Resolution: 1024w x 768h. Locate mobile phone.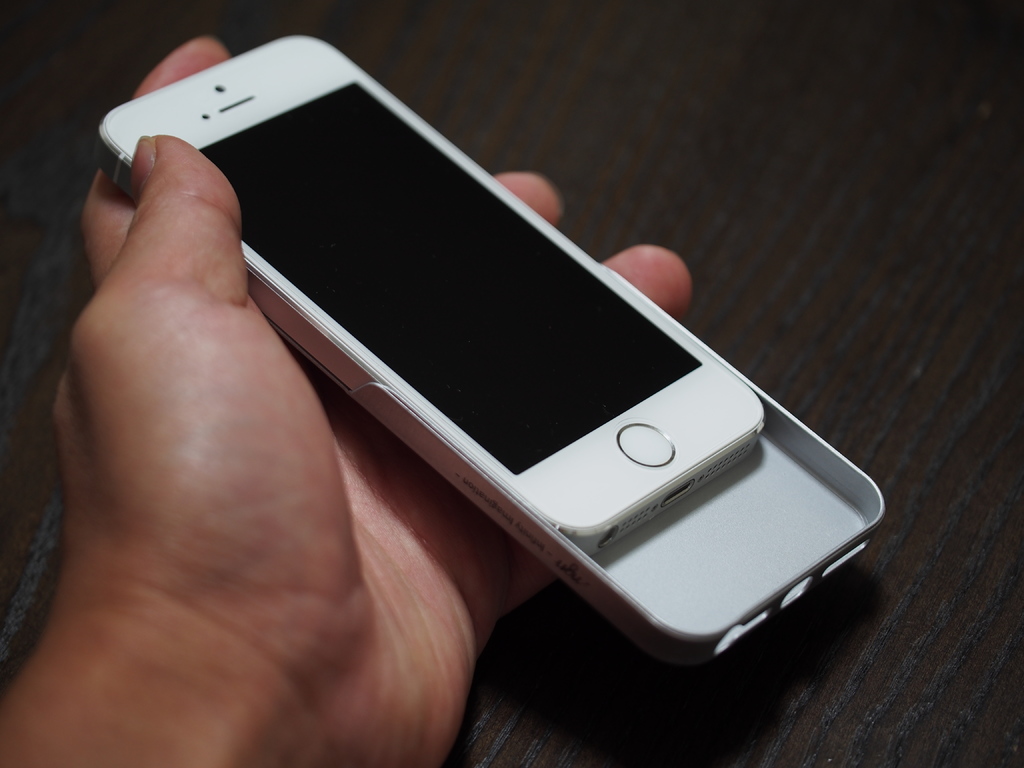
bbox(93, 33, 767, 557).
